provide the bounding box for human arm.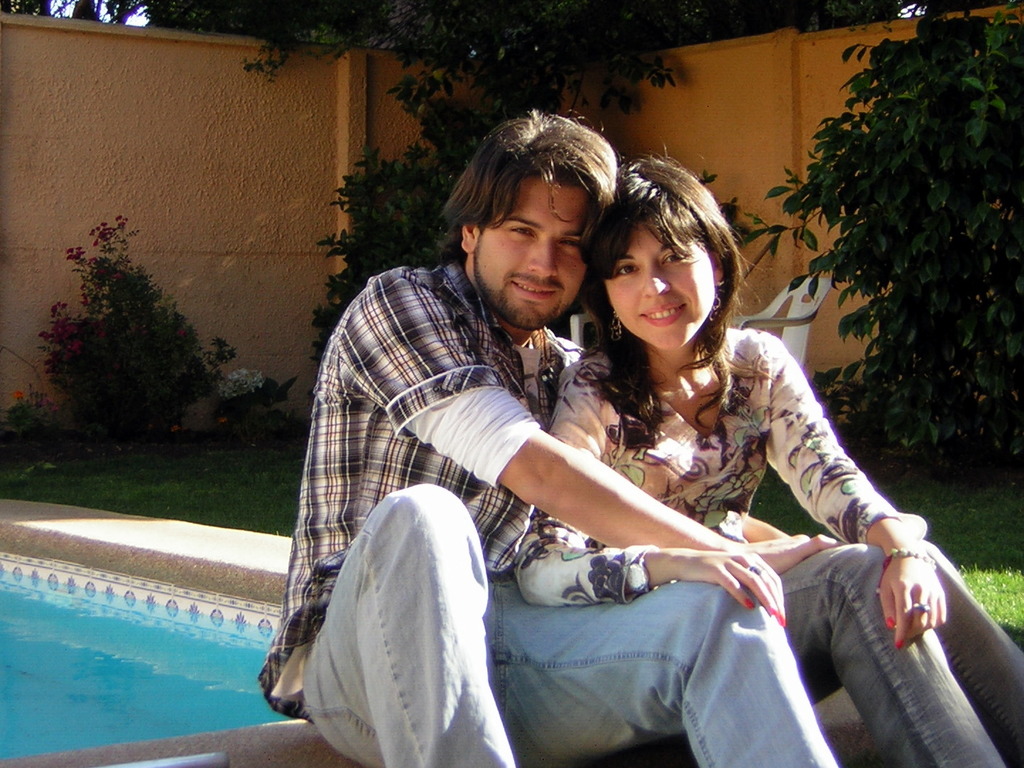
(647,543,788,633).
